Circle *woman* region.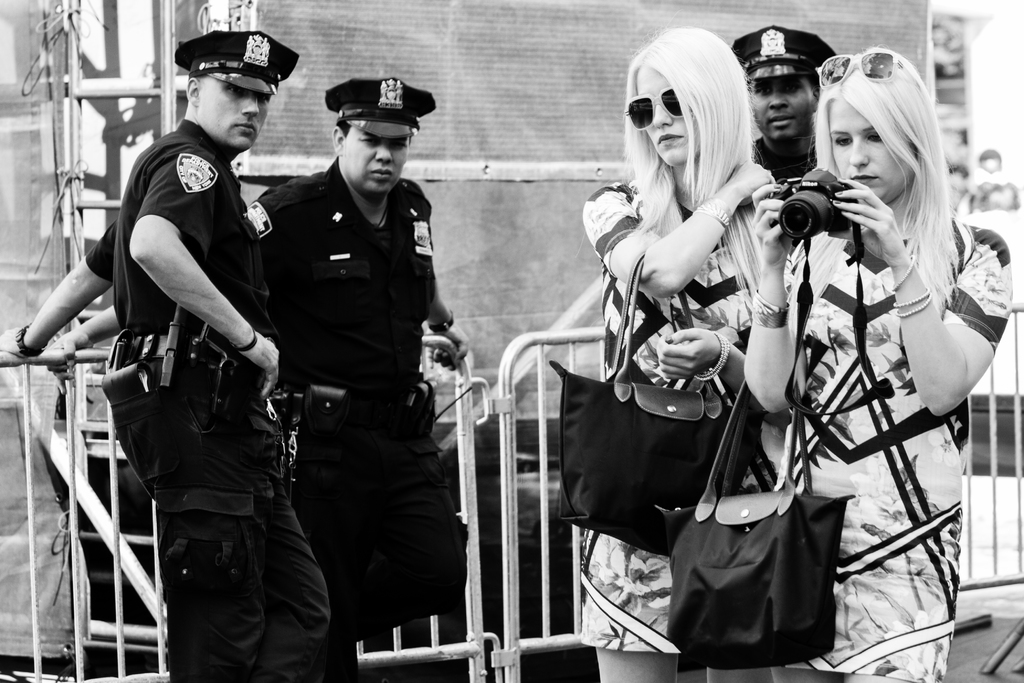
Region: bbox=(584, 19, 767, 682).
